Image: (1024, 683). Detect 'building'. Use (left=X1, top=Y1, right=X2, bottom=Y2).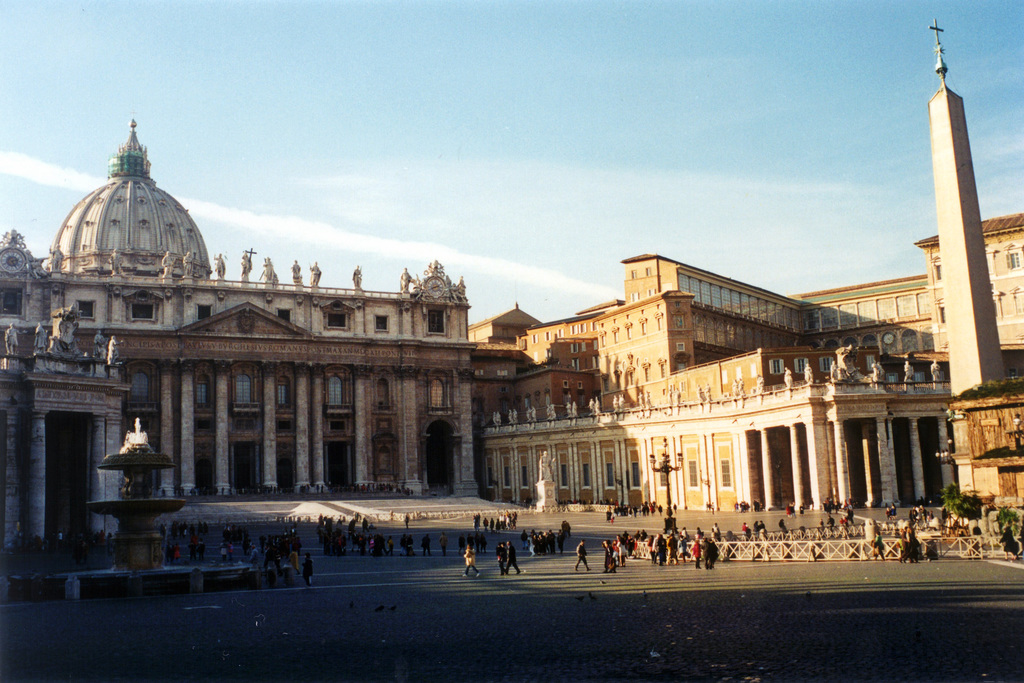
(left=467, top=211, right=1023, bottom=514).
